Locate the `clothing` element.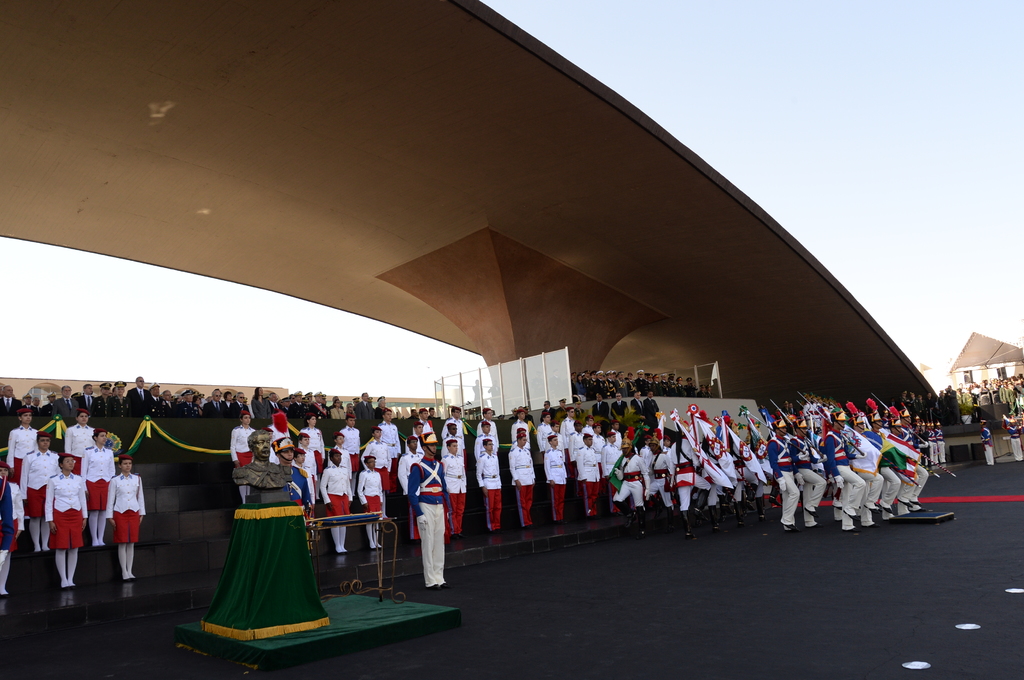
Element bbox: pyautogui.locateOnScreen(227, 424, 257, 468).
